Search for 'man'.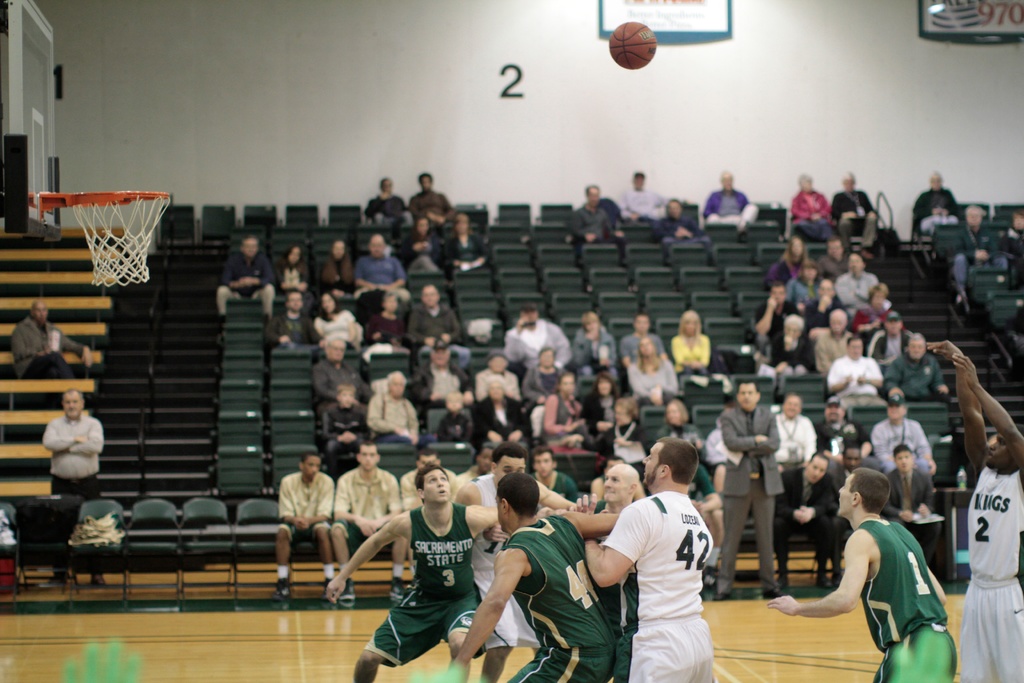
Found at bbox=[565, 457, 641, 632].
